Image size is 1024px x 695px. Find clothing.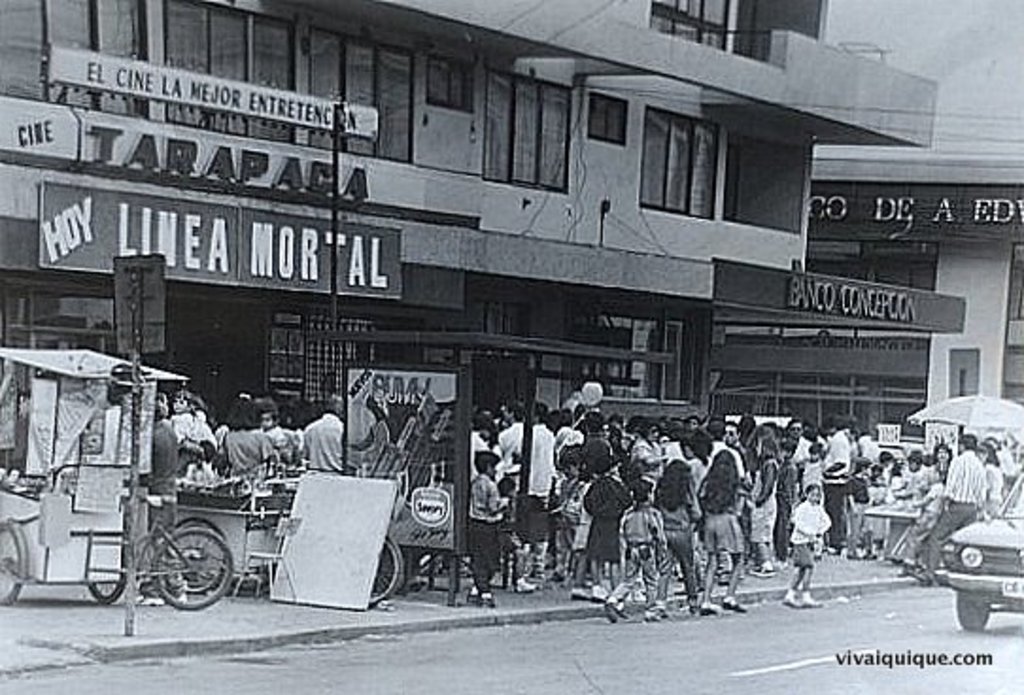
detection(650, 493, 701, 599).
